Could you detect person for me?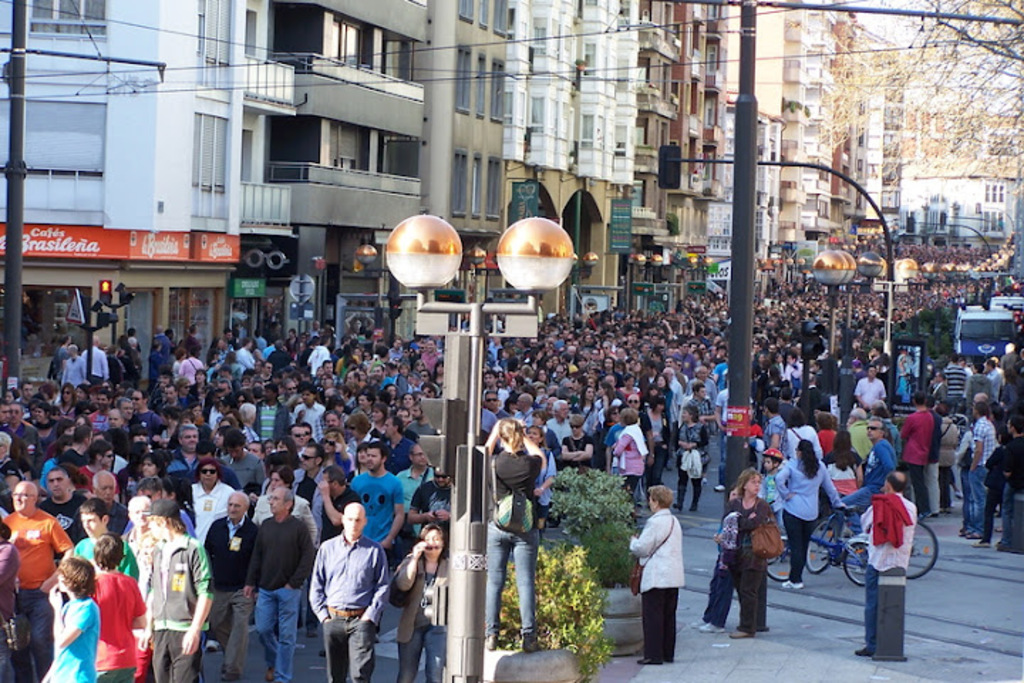
Detection result: <region>607, 408, 647, 492</region>.
